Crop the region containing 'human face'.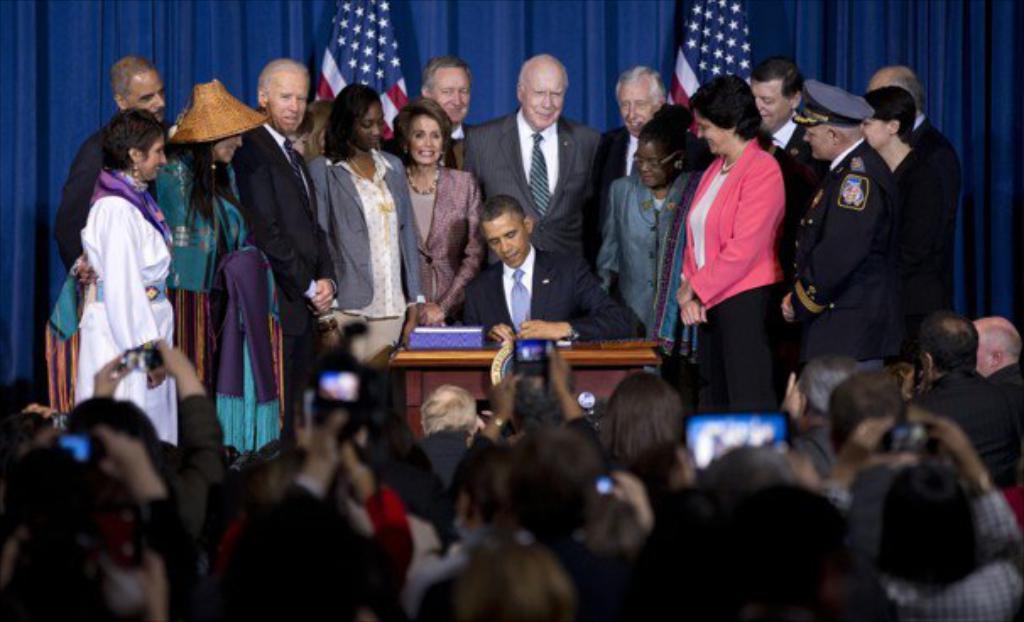
Crop region: rect(755, 76, 798, 132).
